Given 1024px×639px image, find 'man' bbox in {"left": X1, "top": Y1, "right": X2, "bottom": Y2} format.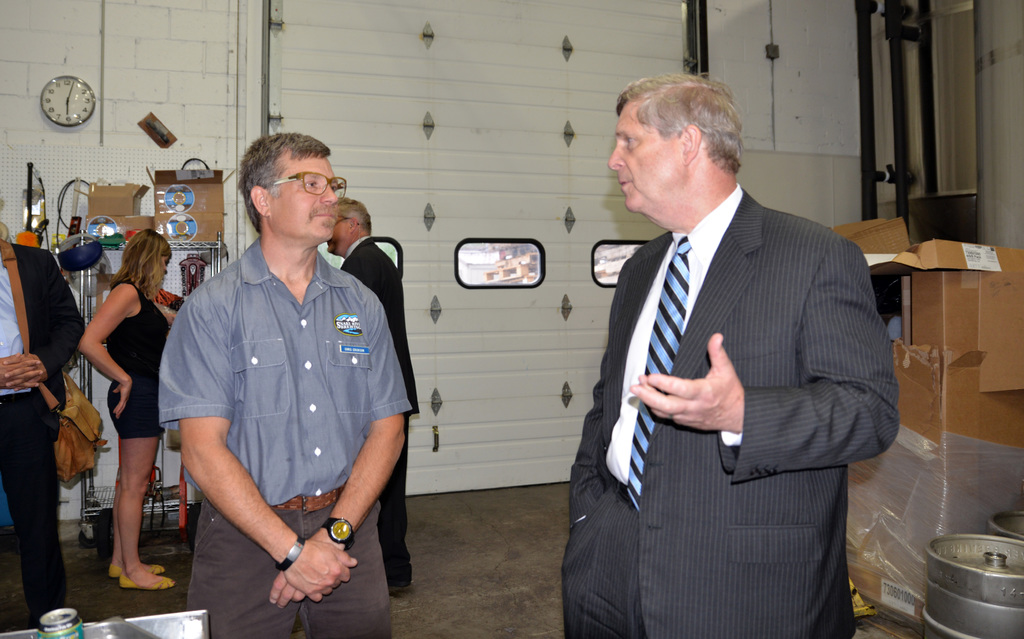
{"left": 157, "top": 128, "right": 412, "bottom": 638}.
